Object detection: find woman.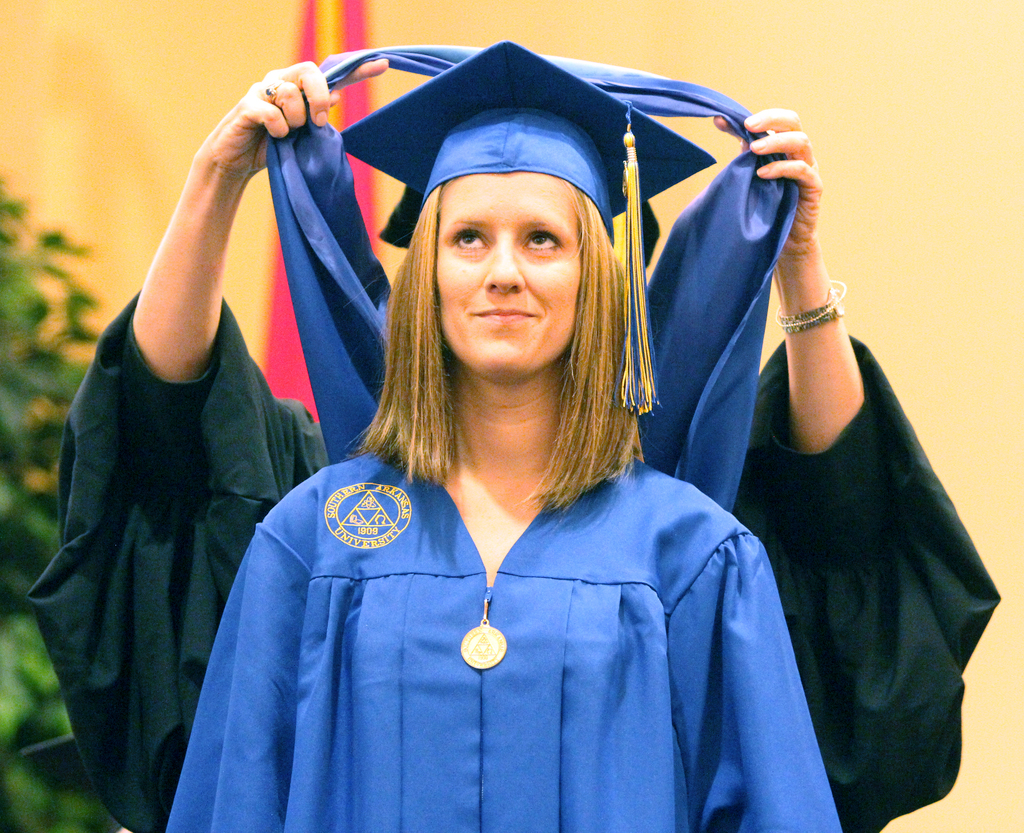
149,63,897,826.
